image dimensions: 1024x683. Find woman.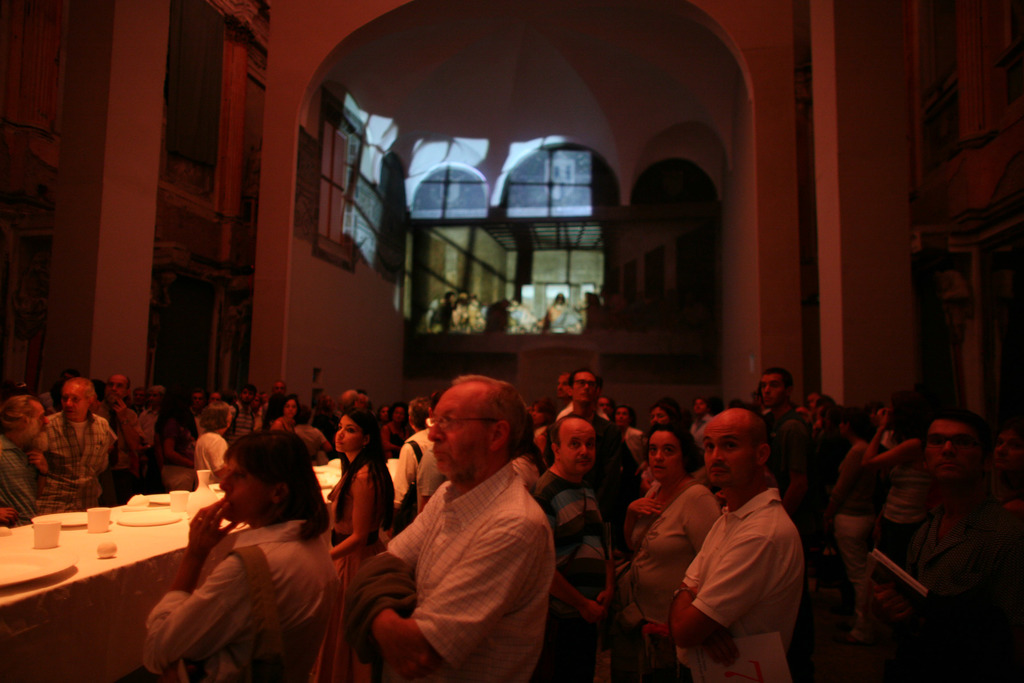
locate(322, 405, 394, 682).
